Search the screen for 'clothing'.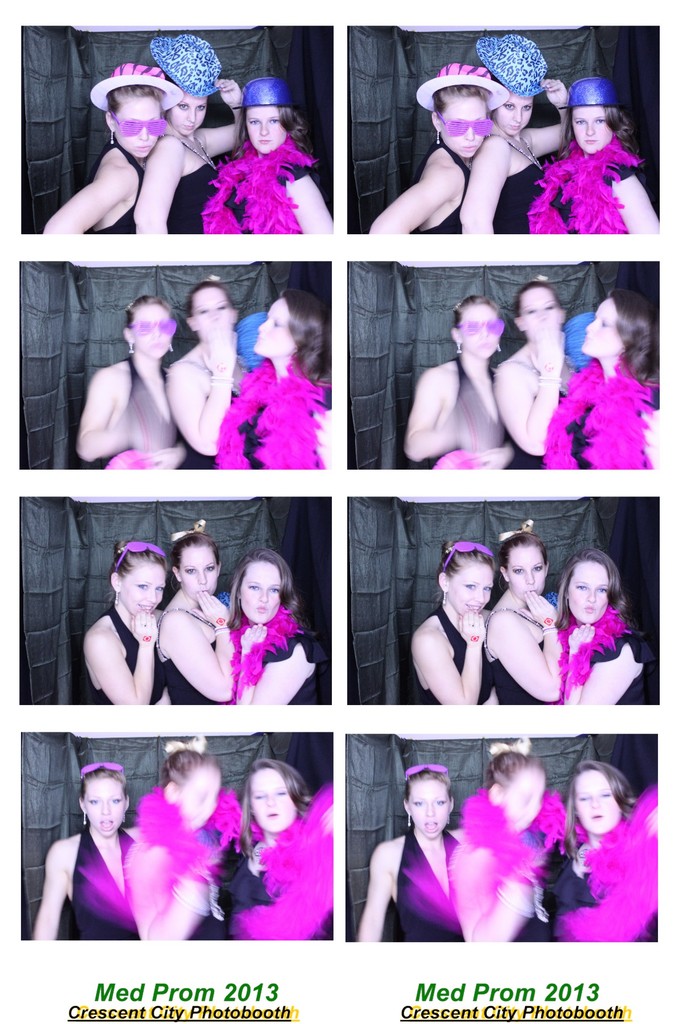
Found at [x1=230, y1=797, x2=334, y2=936].
